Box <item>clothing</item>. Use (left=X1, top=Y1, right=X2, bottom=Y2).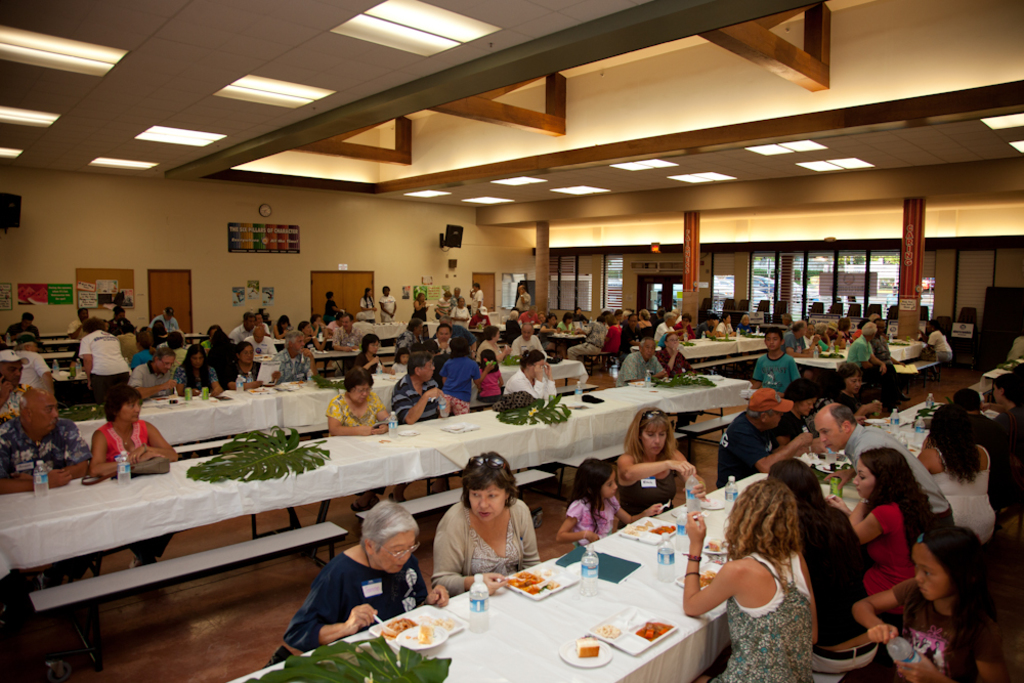
(left=517, top=310, right=537, bottom=325).
